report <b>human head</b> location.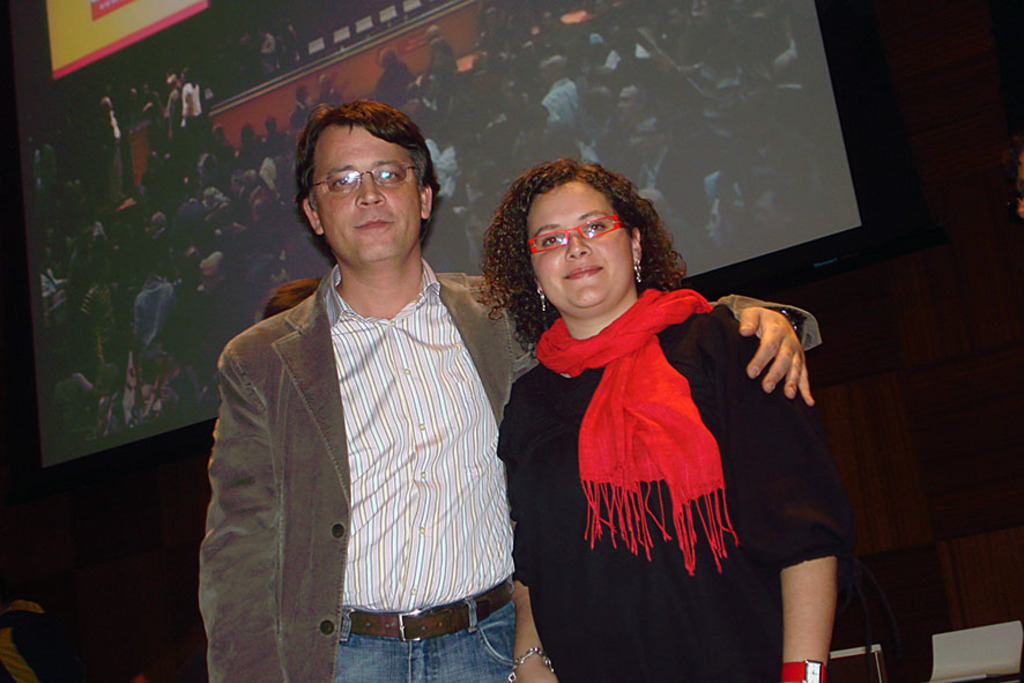
Report: {"x1": 473, "y1": 159, "x2": 680, "y2": 325}.
